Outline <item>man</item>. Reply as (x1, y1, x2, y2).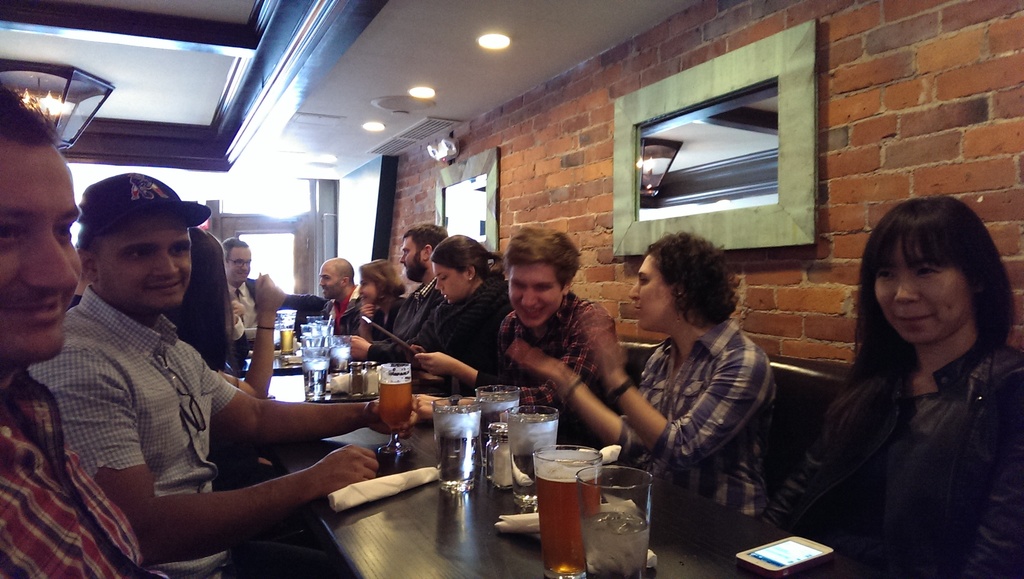
(0, 77, 167, 578).
